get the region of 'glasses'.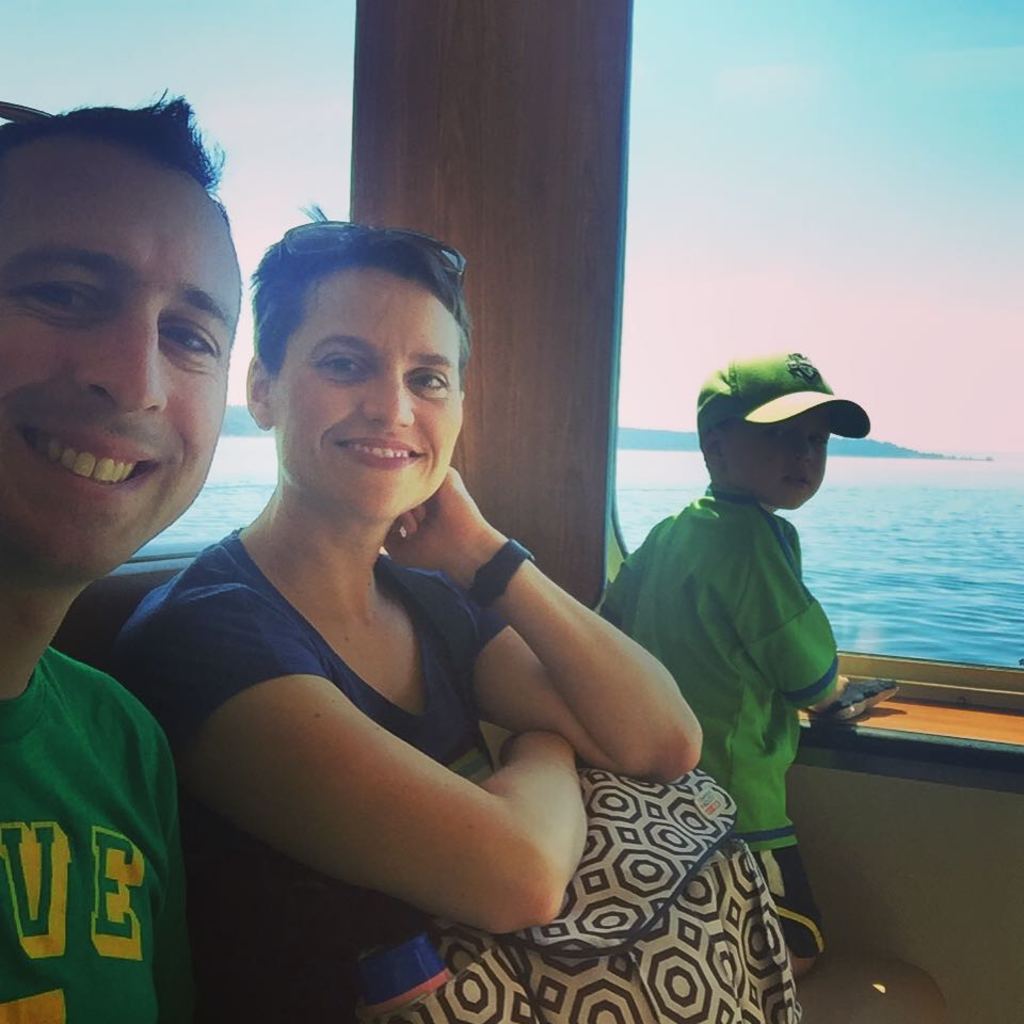
[left=272, top=218, right=473, bottom=294].
